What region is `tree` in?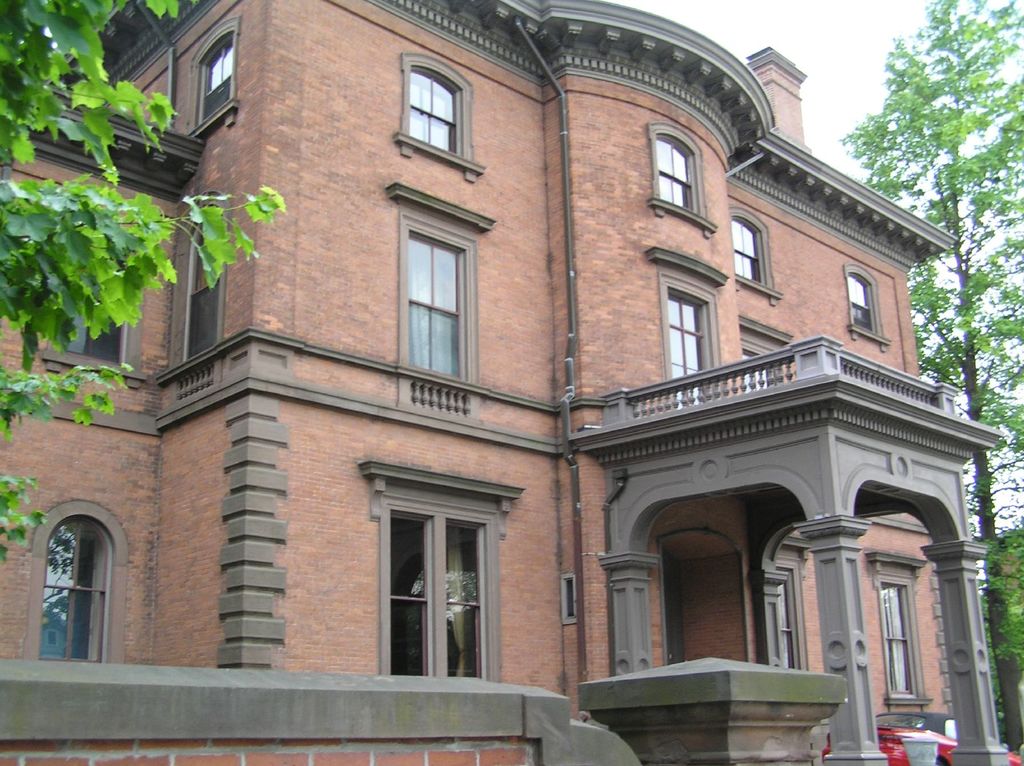
Rect(0, 0, 290, 552).
